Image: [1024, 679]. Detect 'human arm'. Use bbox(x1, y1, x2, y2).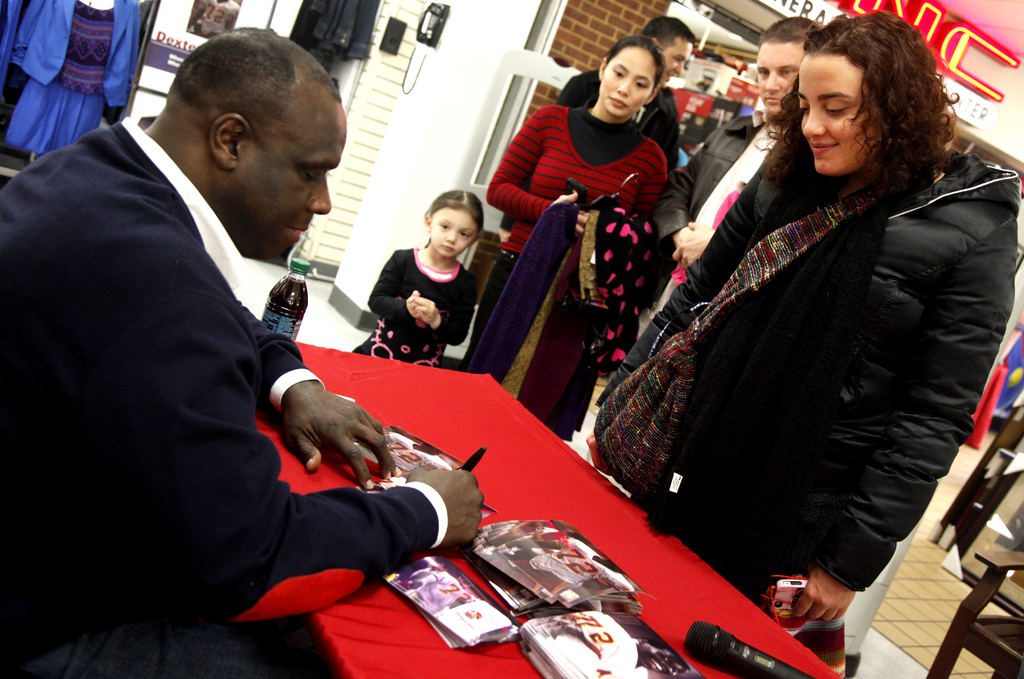
bbox(675, 214, 712, 275).
